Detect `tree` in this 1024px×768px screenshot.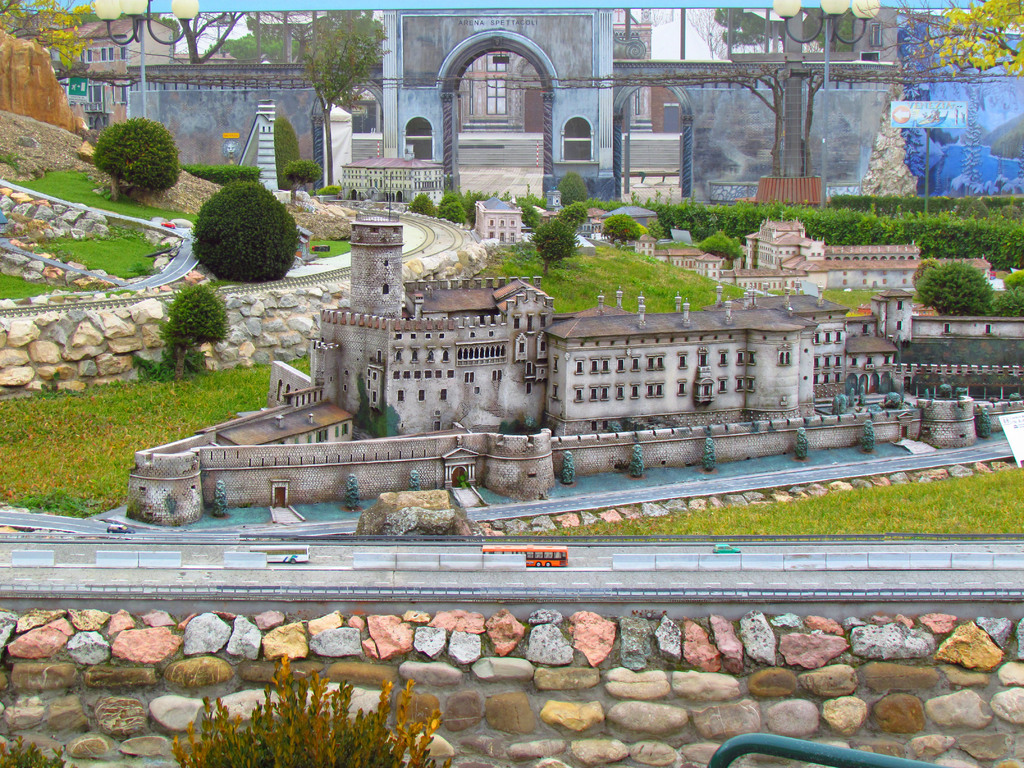
Detection: x1=273, y1=113, x2=308, y2=175.
